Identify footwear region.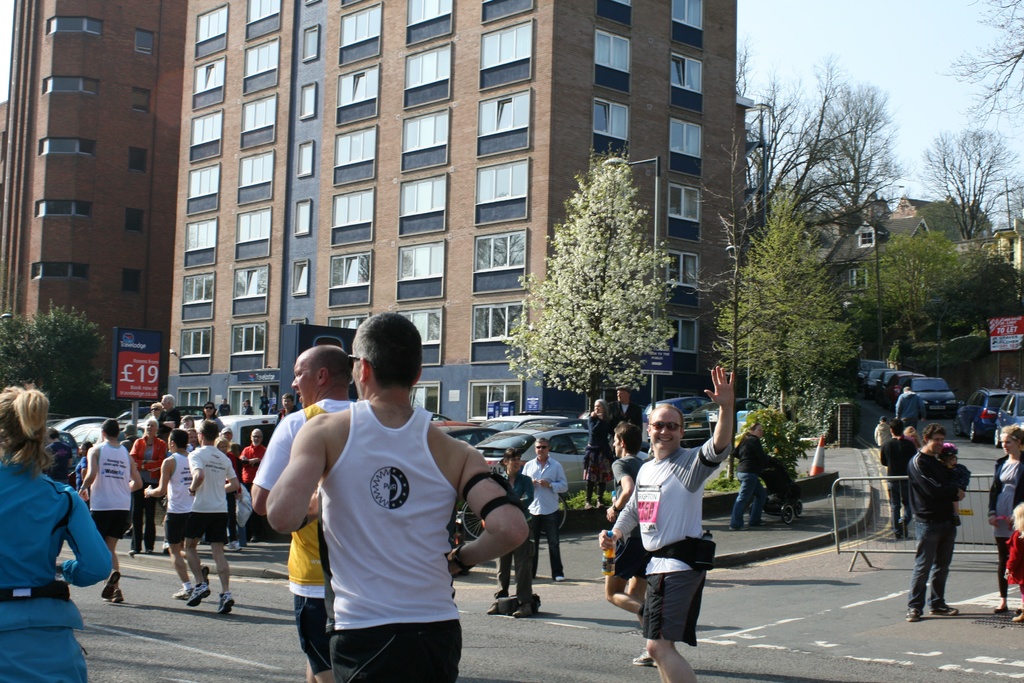
Region: [left=927, top=602, right=963, bottom=620].
